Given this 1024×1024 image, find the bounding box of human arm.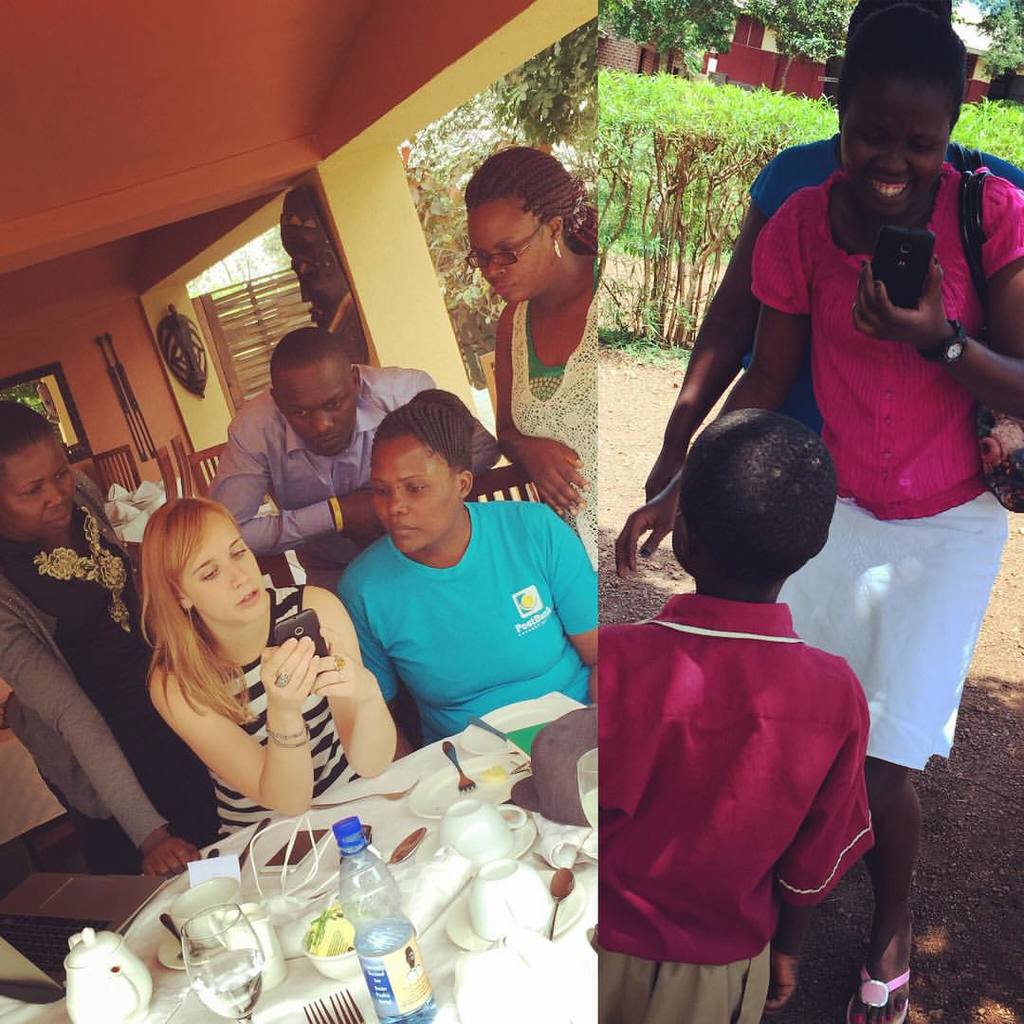
Rect(766, 690, 880, 1017).
